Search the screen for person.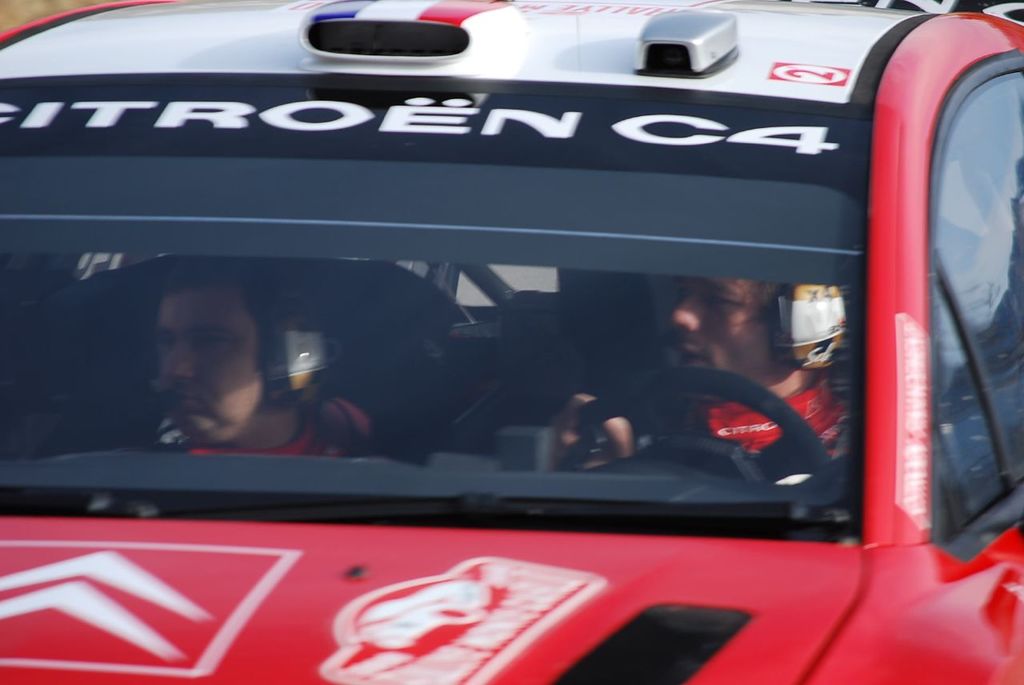
Found at (x1=88, y1=237, x2=434, y2=497).
